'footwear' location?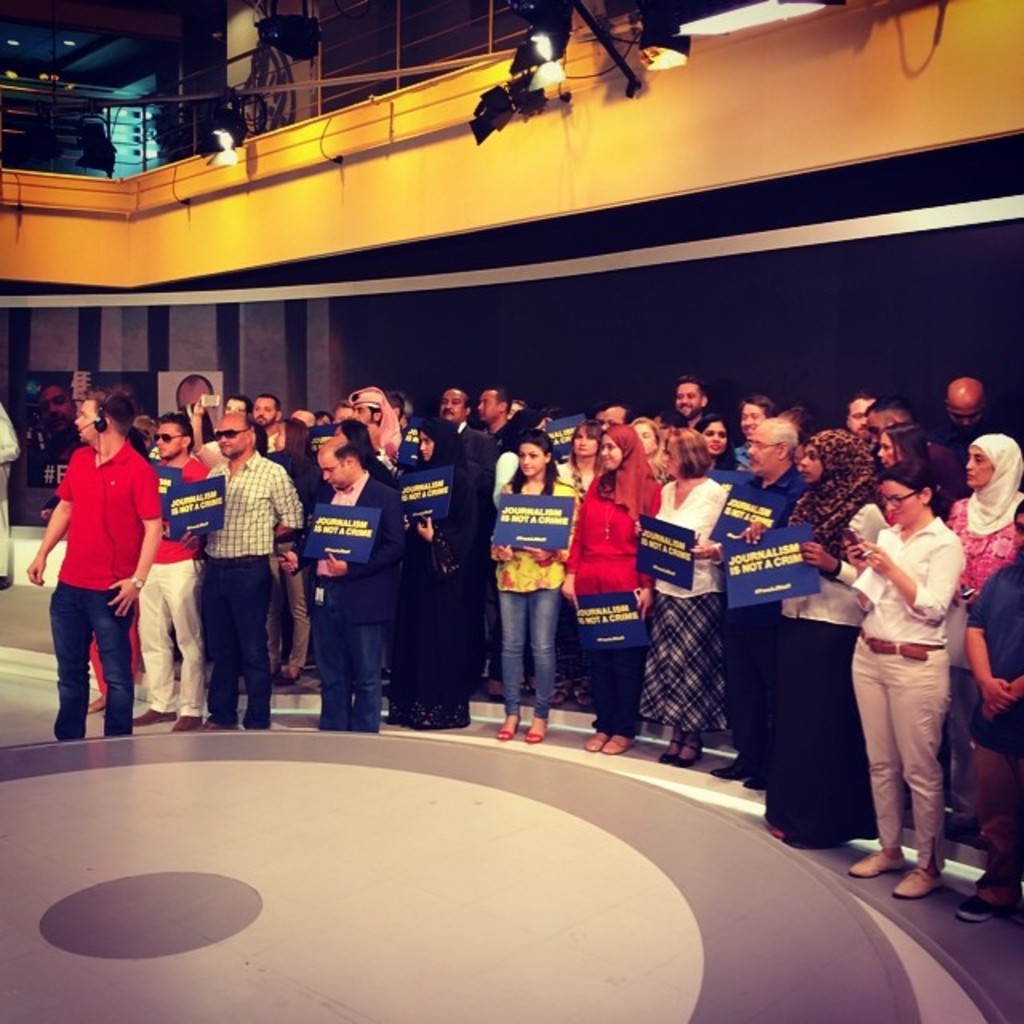
526/728/542/738
